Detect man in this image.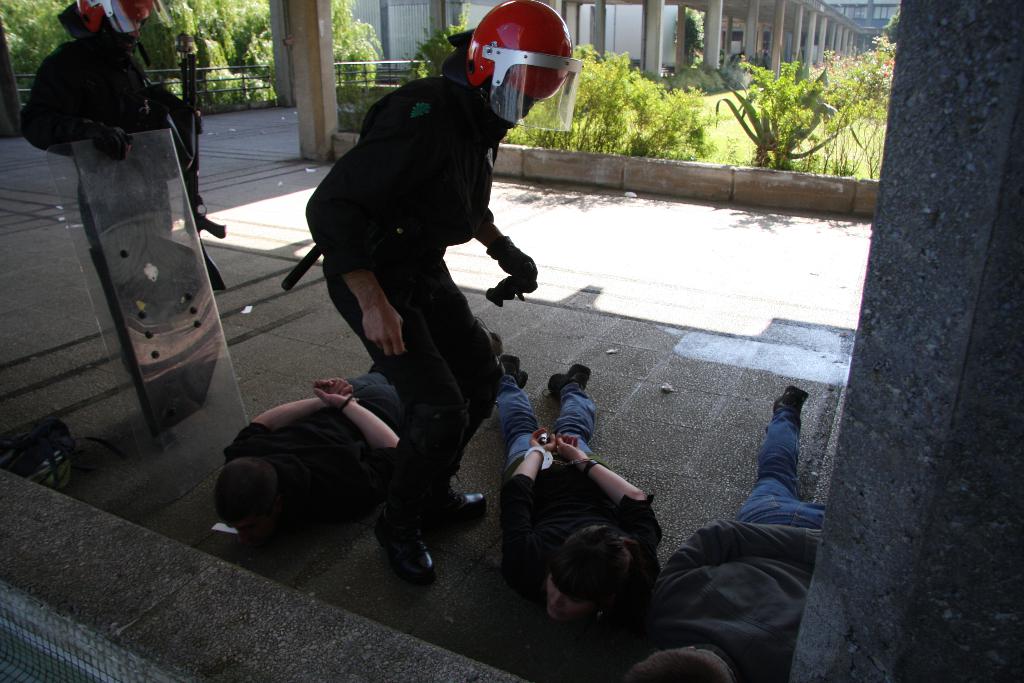
Detection: (left=221, top=311, right=523, bottom=568).
